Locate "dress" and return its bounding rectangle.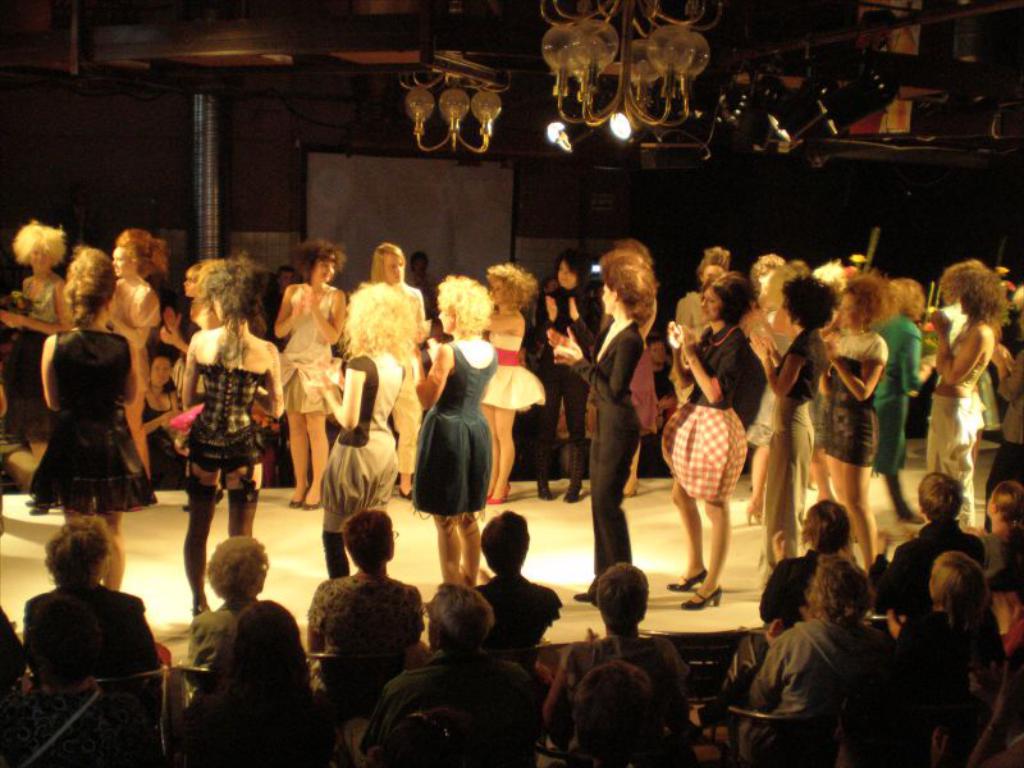
bbox(416, 343, 498, 530).
